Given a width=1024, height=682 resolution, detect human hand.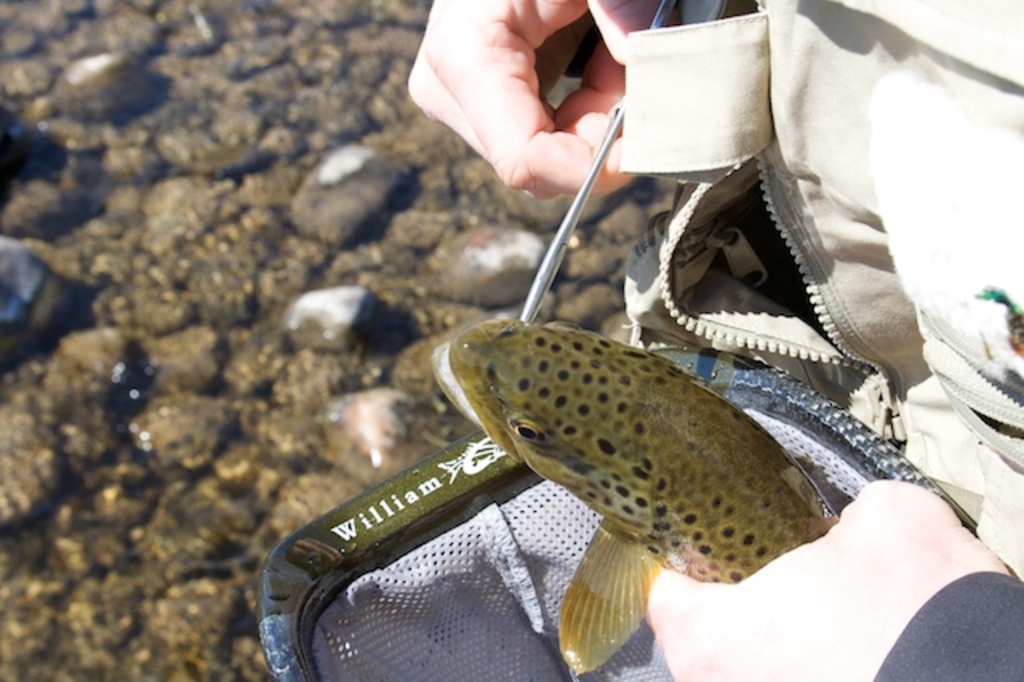
pyautogui.locateOnScreen(413, 3, 669, 197).
